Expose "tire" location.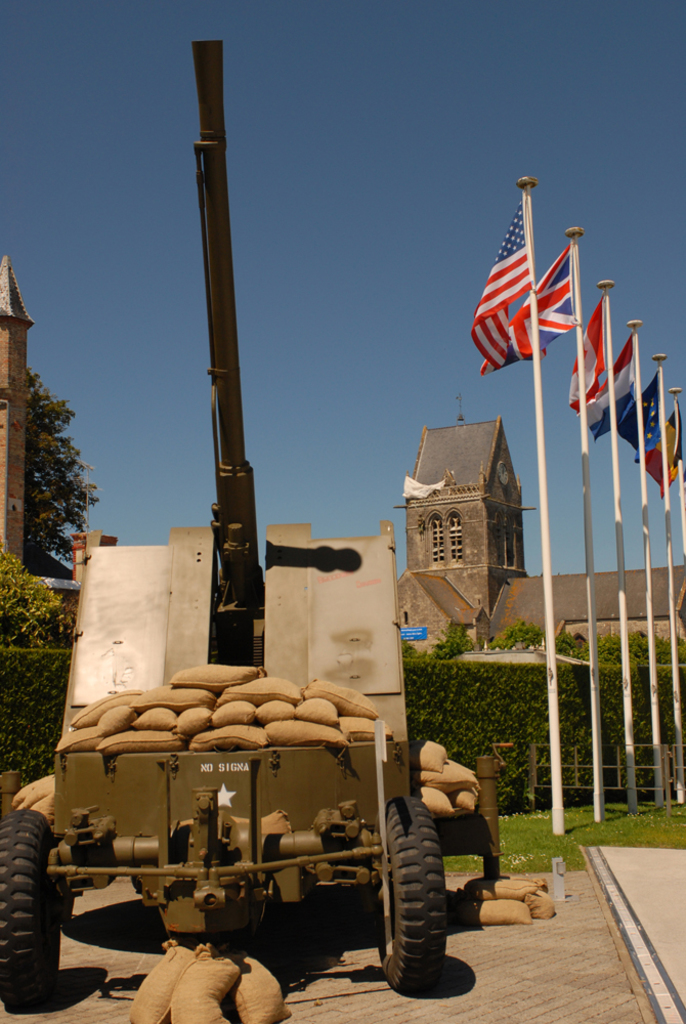
Exposed at rect(372, 808, 460, 993).
